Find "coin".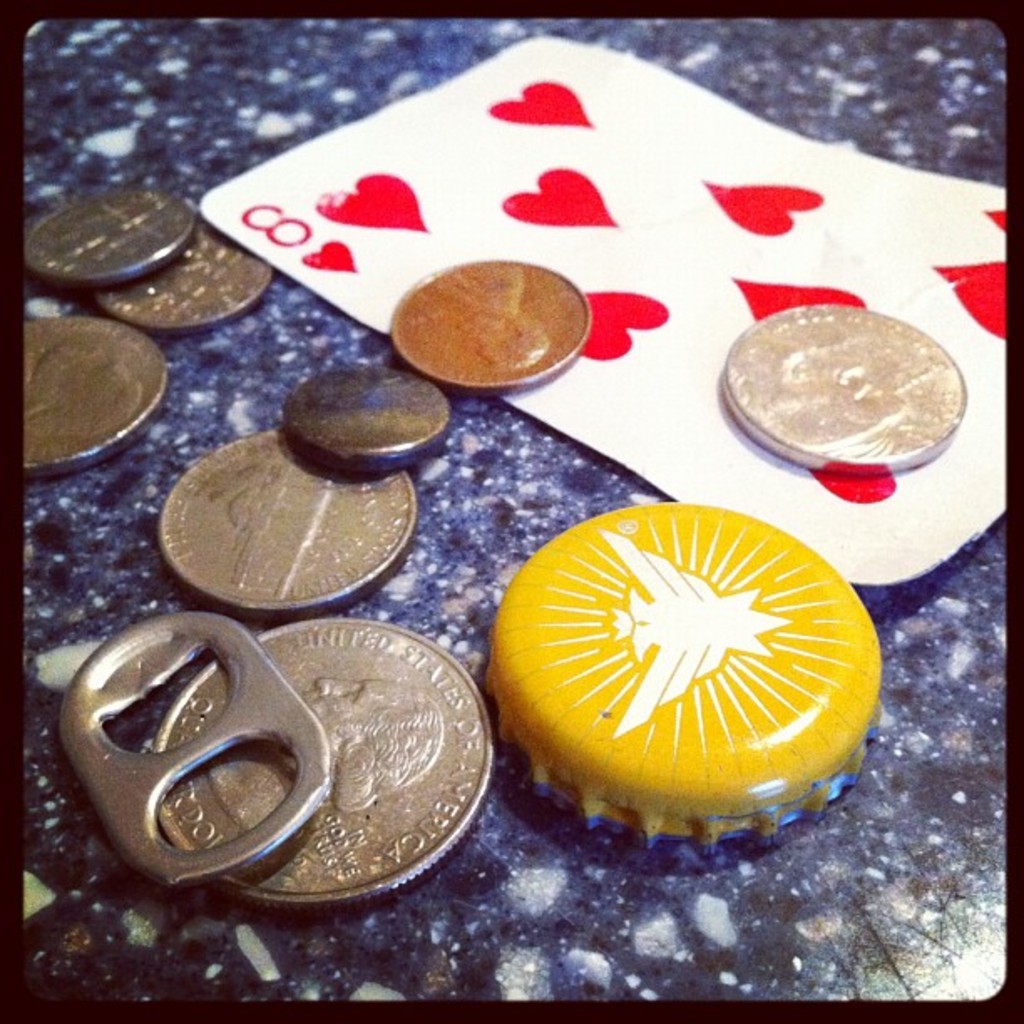
719, 298, 967, 468.
